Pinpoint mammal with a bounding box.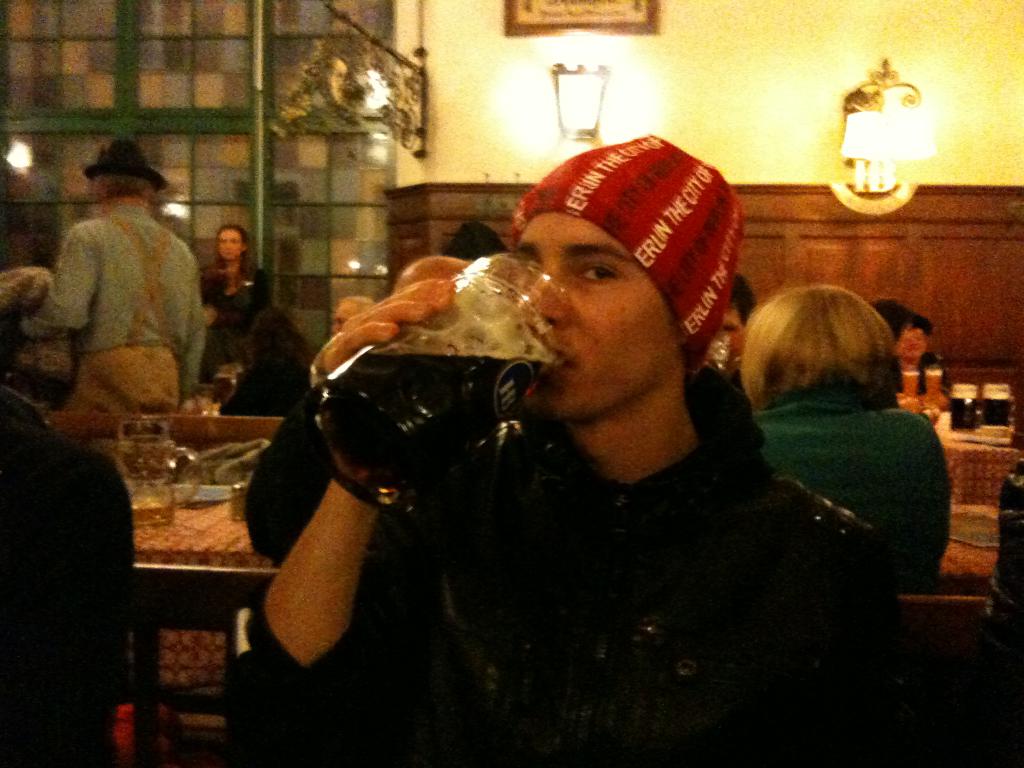
rect(219, 128, 891, 767).
